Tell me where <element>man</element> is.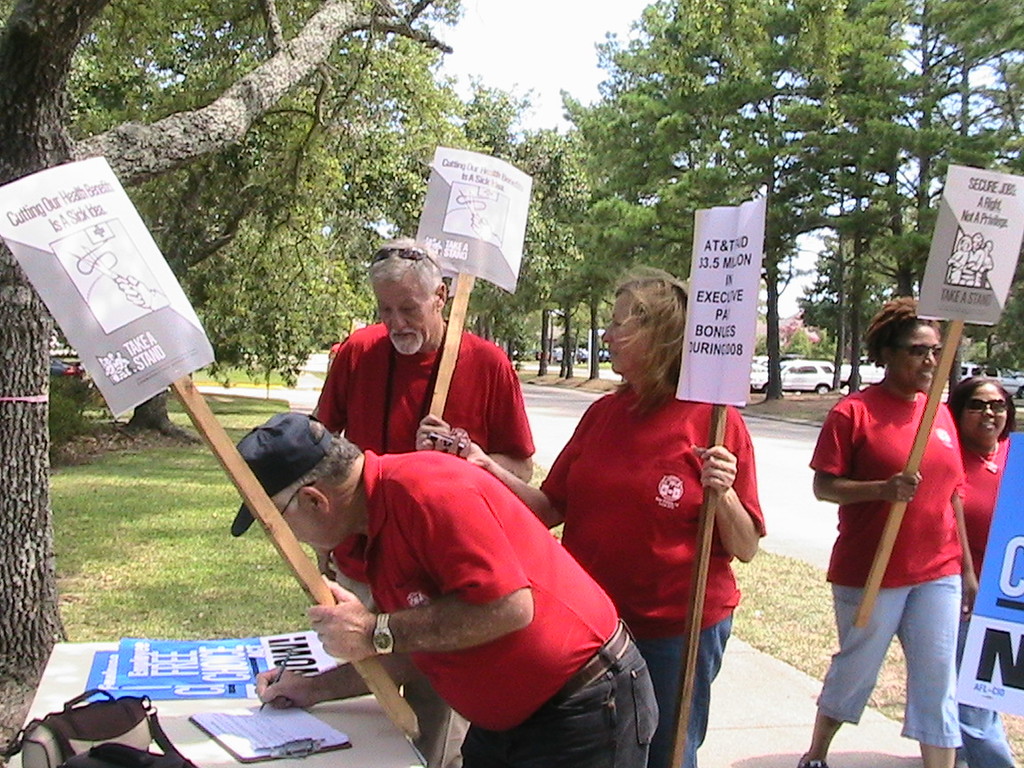
<element>man</element> is at 227 396 660 767.
